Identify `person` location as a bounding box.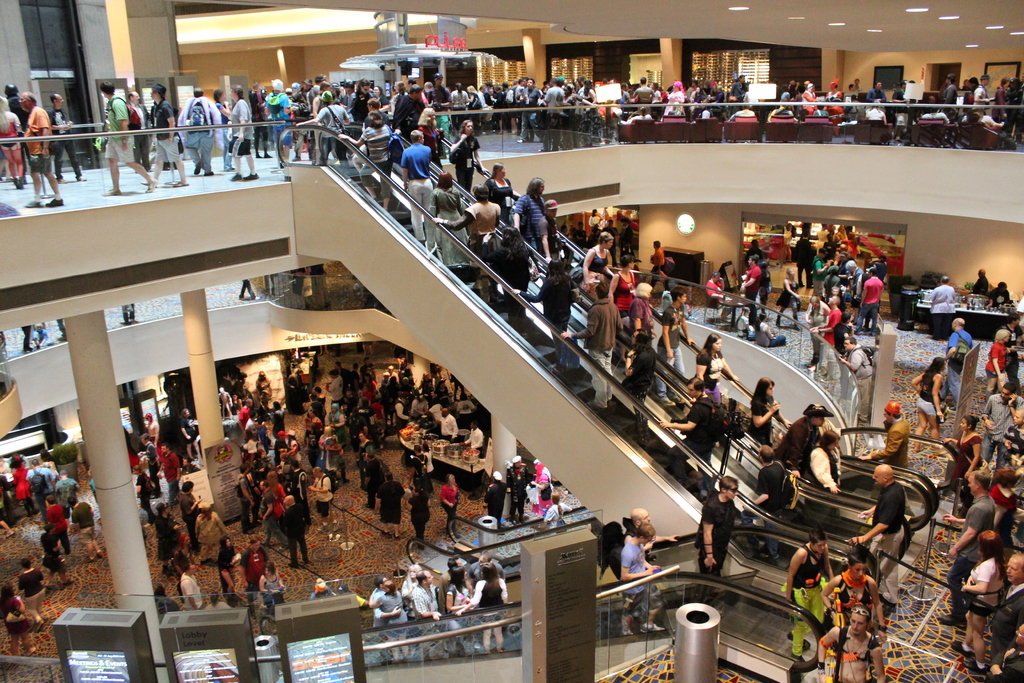
BBox(19, 93, 67, 207).
